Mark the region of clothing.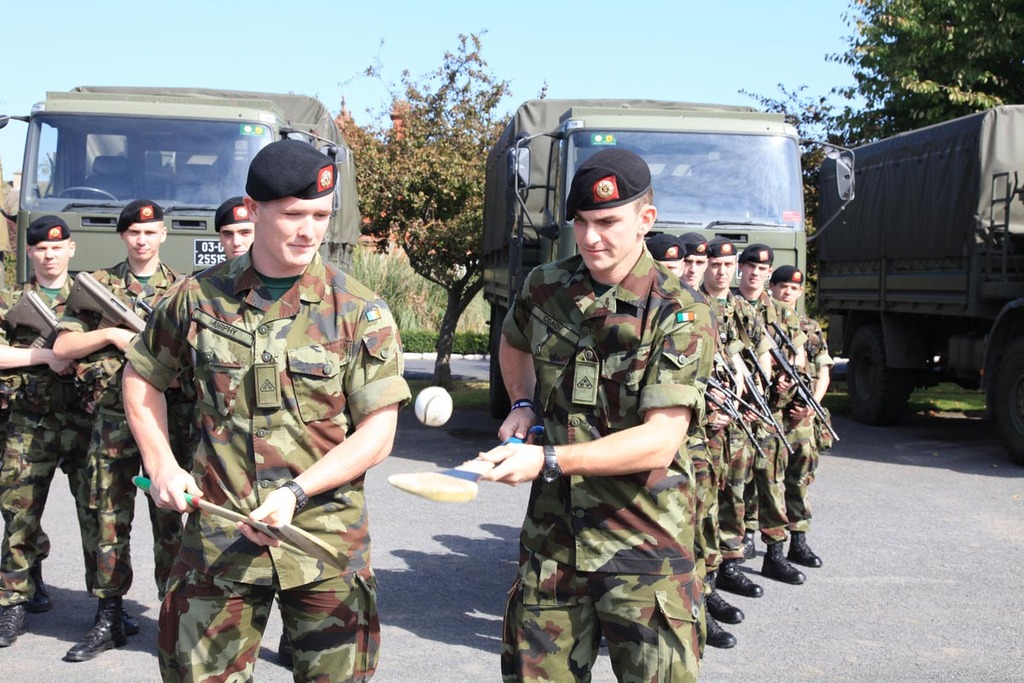
Region: [0,272,96,600].
